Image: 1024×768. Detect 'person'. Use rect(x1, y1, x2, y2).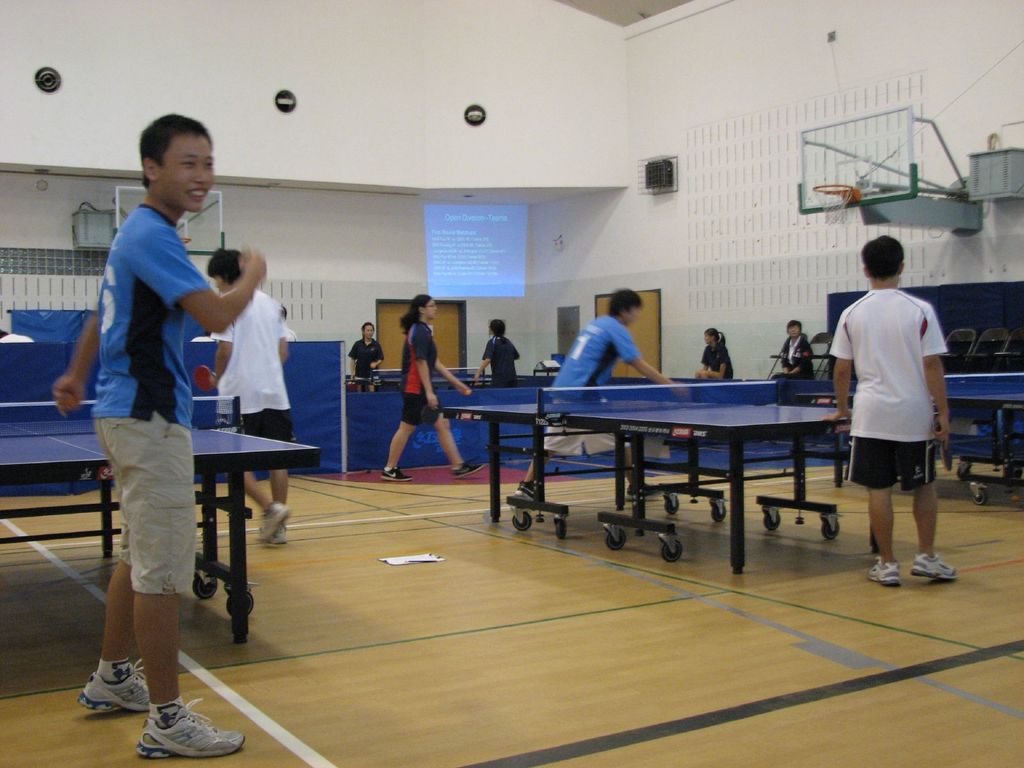
rect(342, 314, 396, 397).
